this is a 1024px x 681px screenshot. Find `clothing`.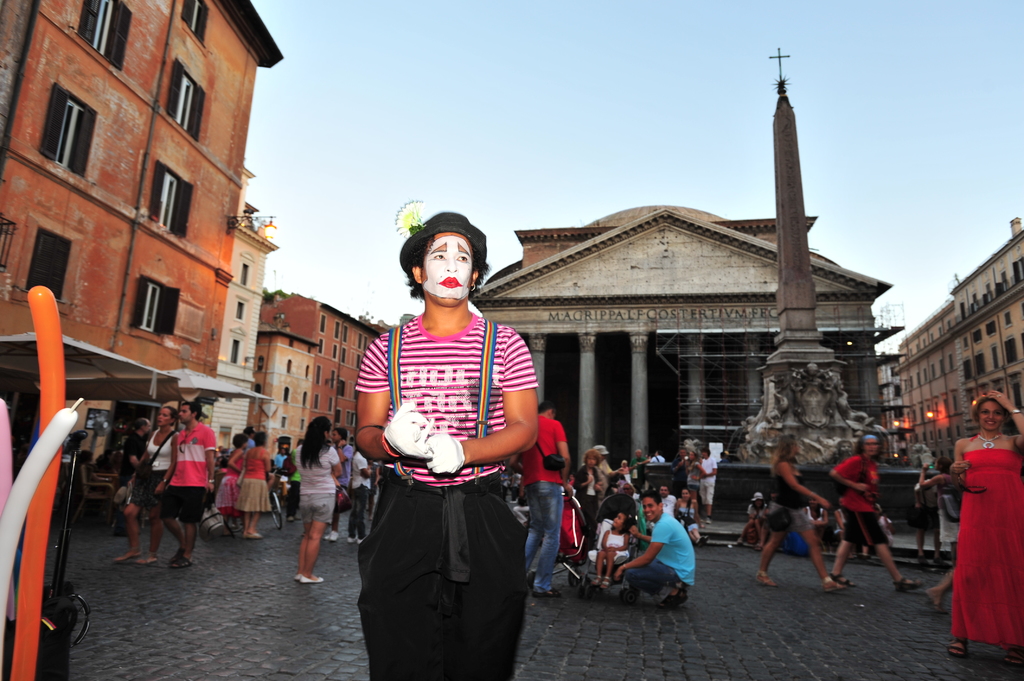
Bounding box: x1=234, y1=444, x2=269, y2=514.
